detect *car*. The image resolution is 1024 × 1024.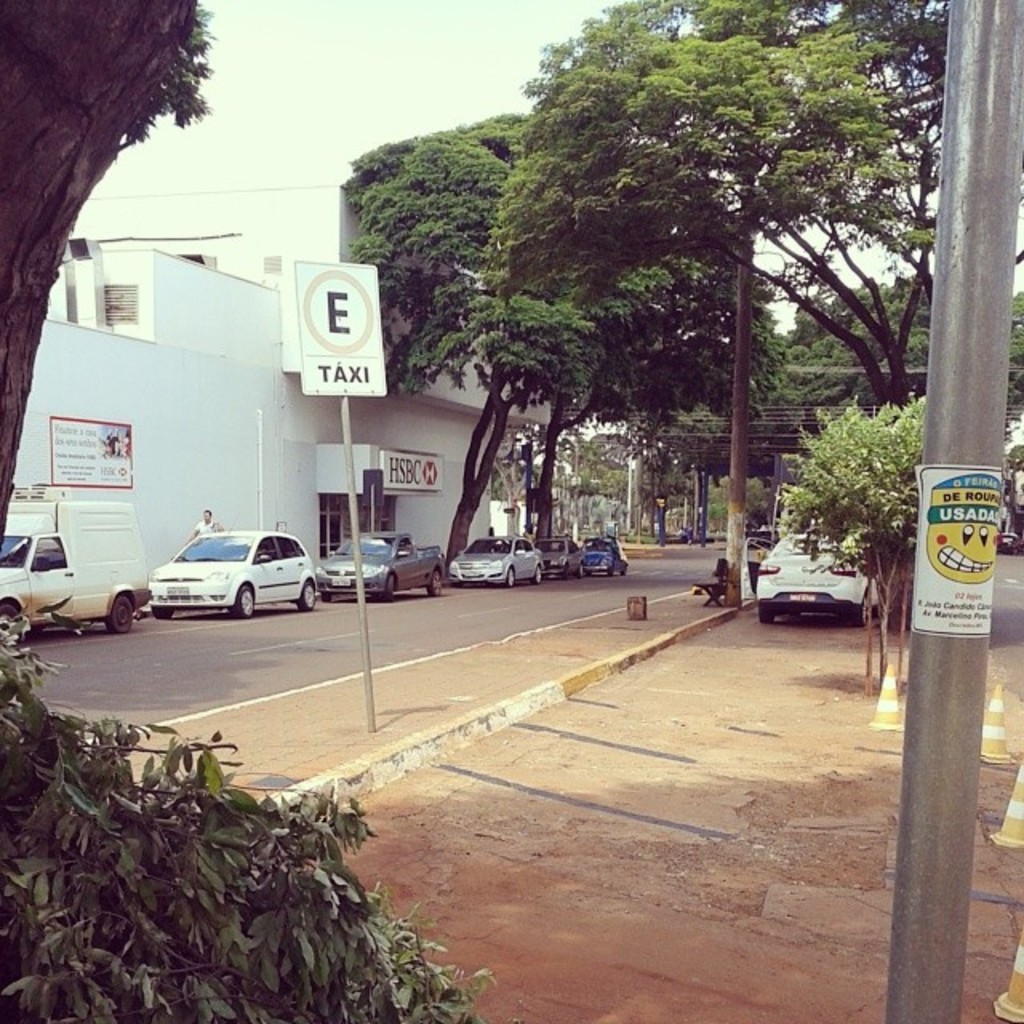
x1=136, y1=531, x2=315, y2=626.
